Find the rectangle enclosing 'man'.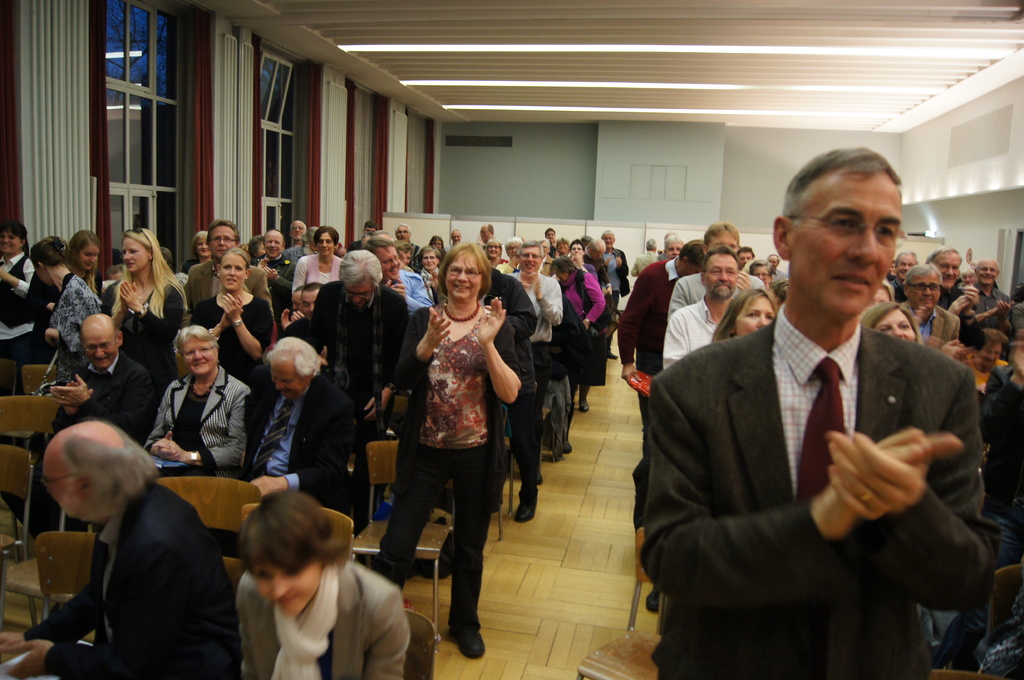
(left=598, top=230, right=631, bottom=358).
